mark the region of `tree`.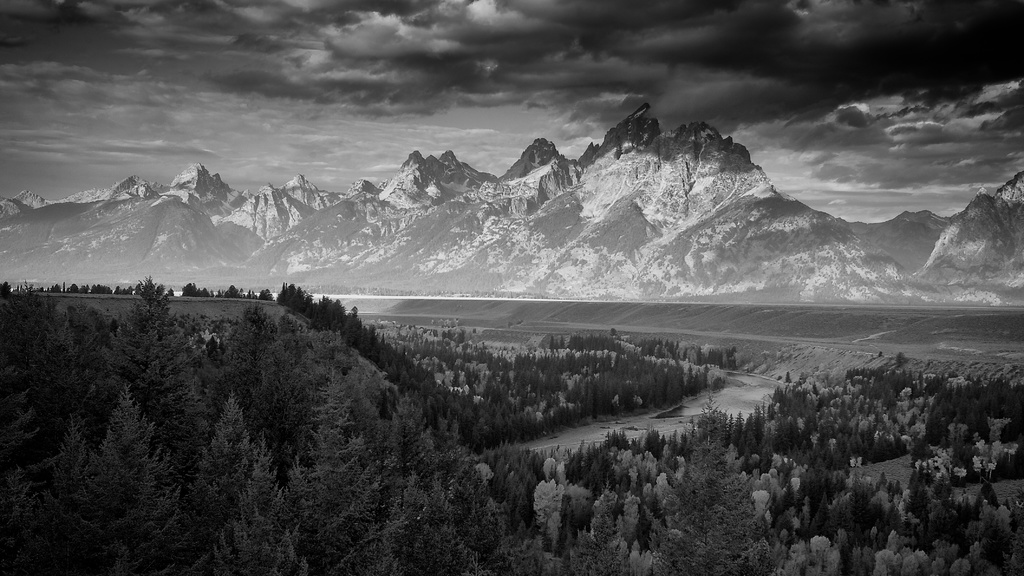
Region: (x1=247, y1=288, x2=255, y2=297).
